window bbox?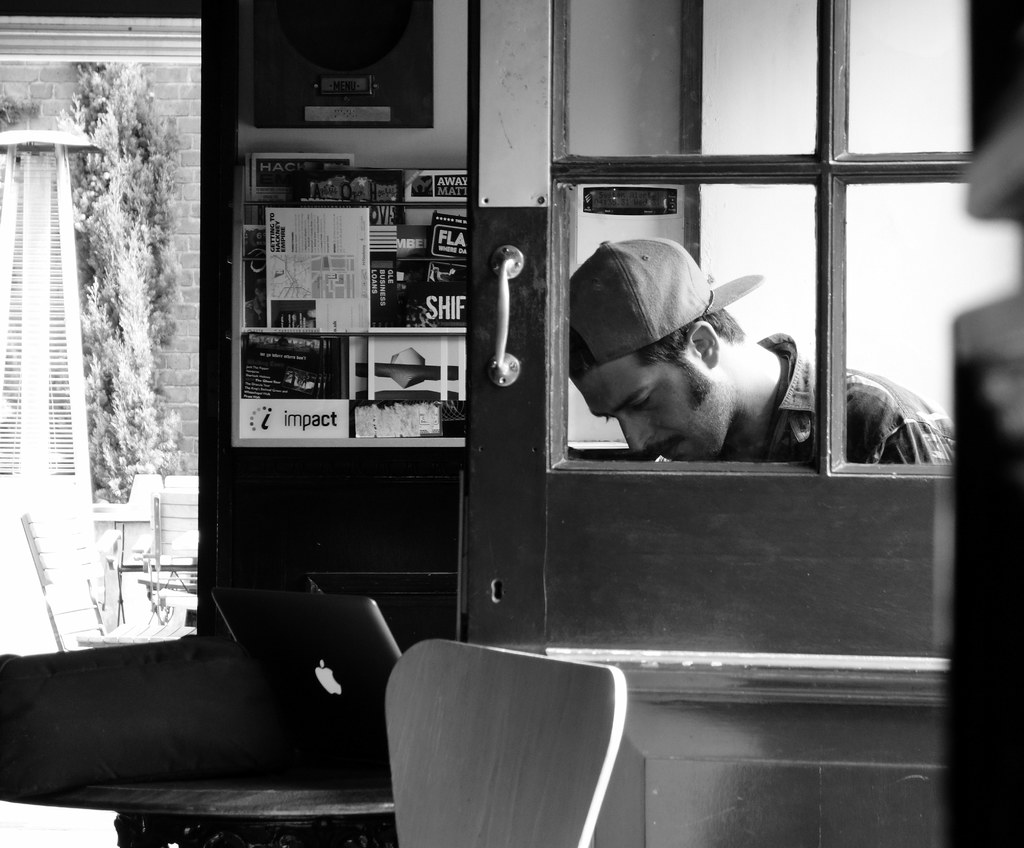
bbox(0, 0, 211, 677)
